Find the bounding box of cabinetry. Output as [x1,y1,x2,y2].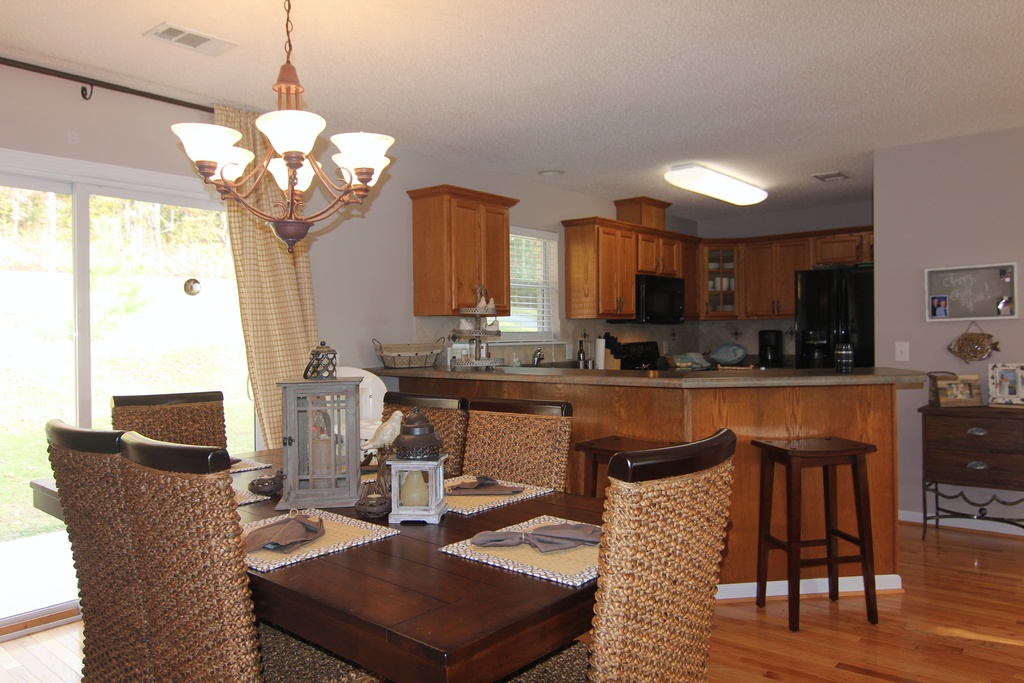
[917,403,1023,547].
